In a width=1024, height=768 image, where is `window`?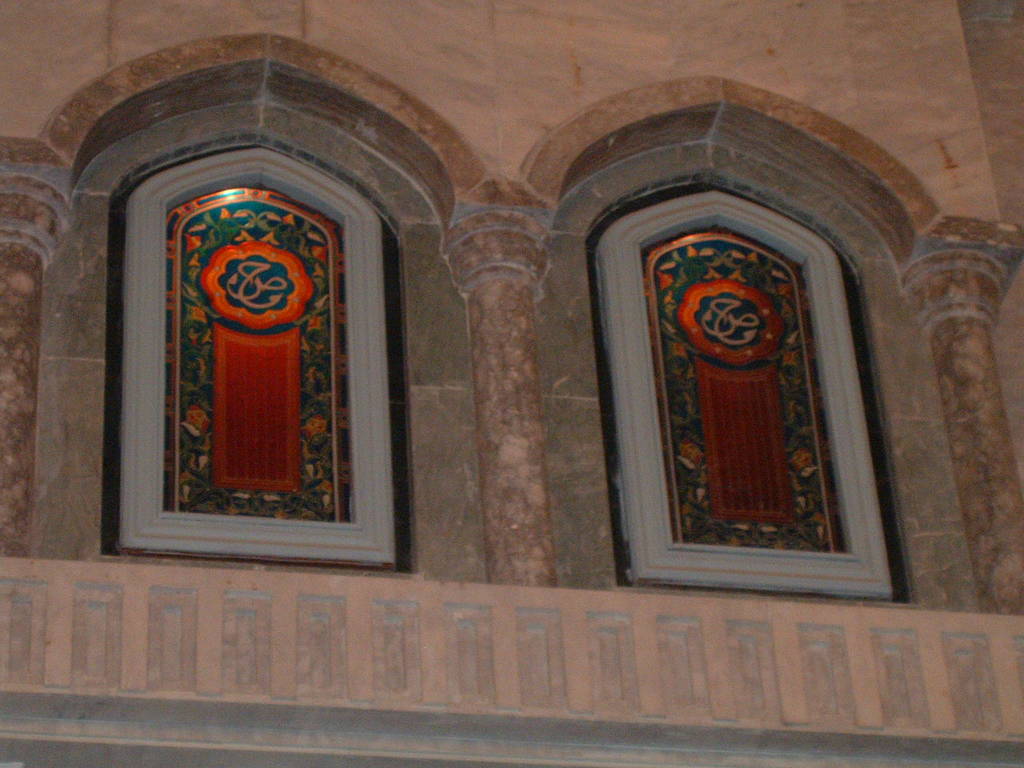
box(119, 128, 390, 562).
